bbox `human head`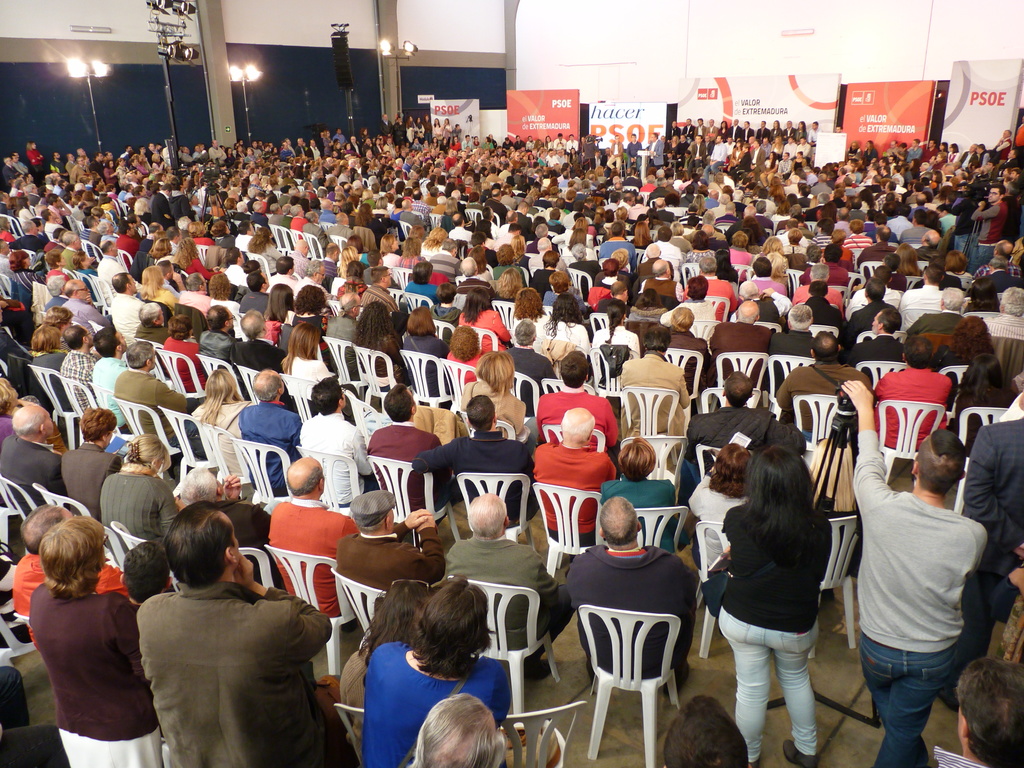
269,204,282,216
